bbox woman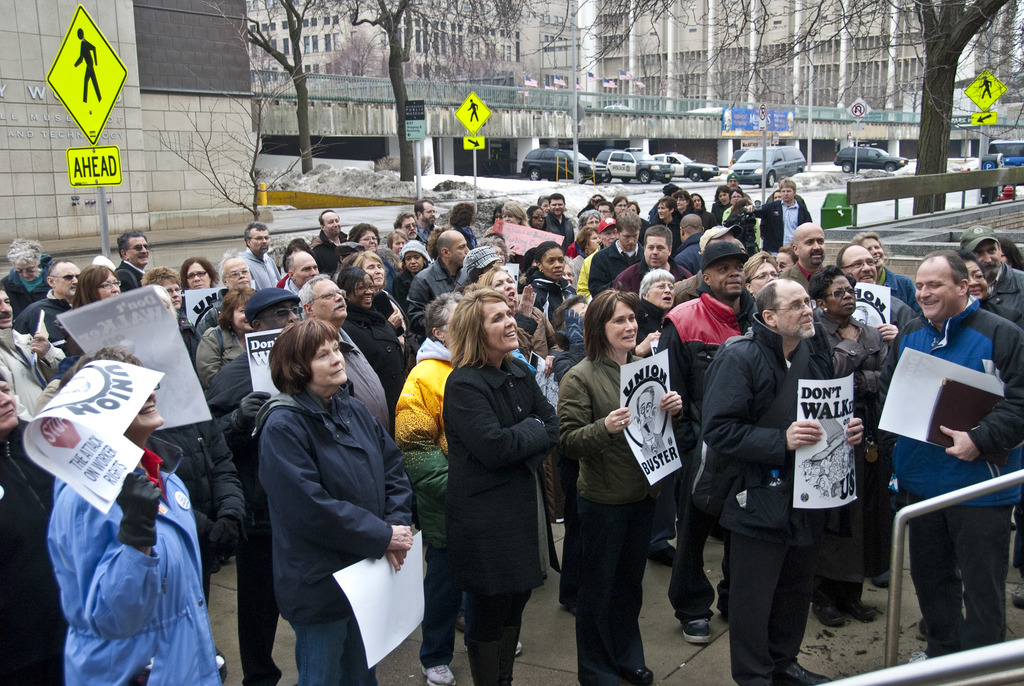
339,250,406,354
